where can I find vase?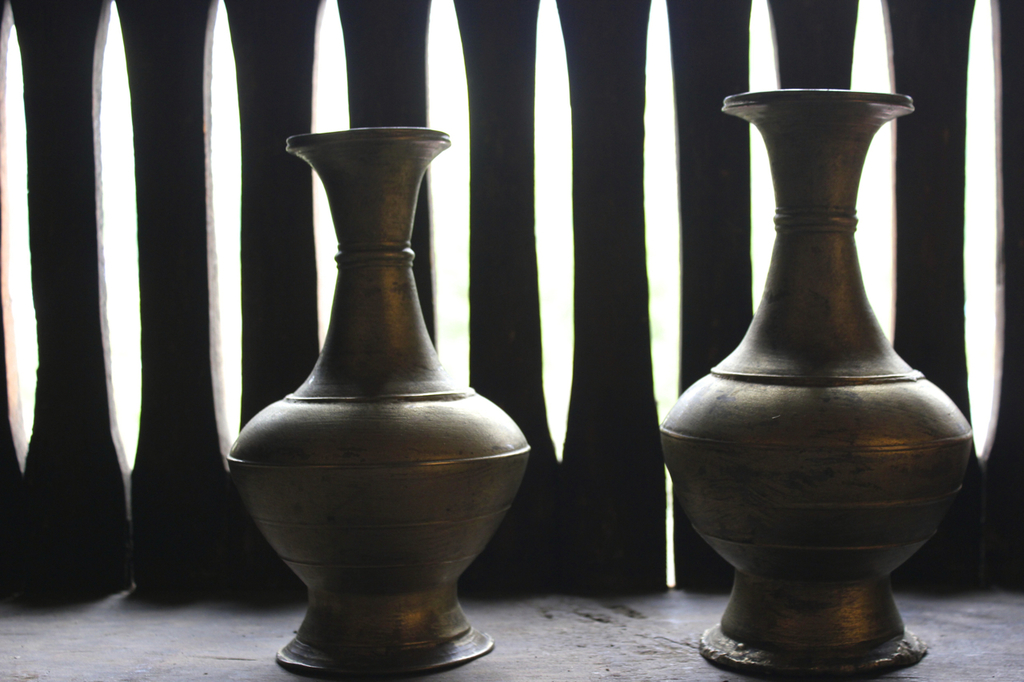
You can find it at [x1=225, y1=125, x2=534, y2=681].
